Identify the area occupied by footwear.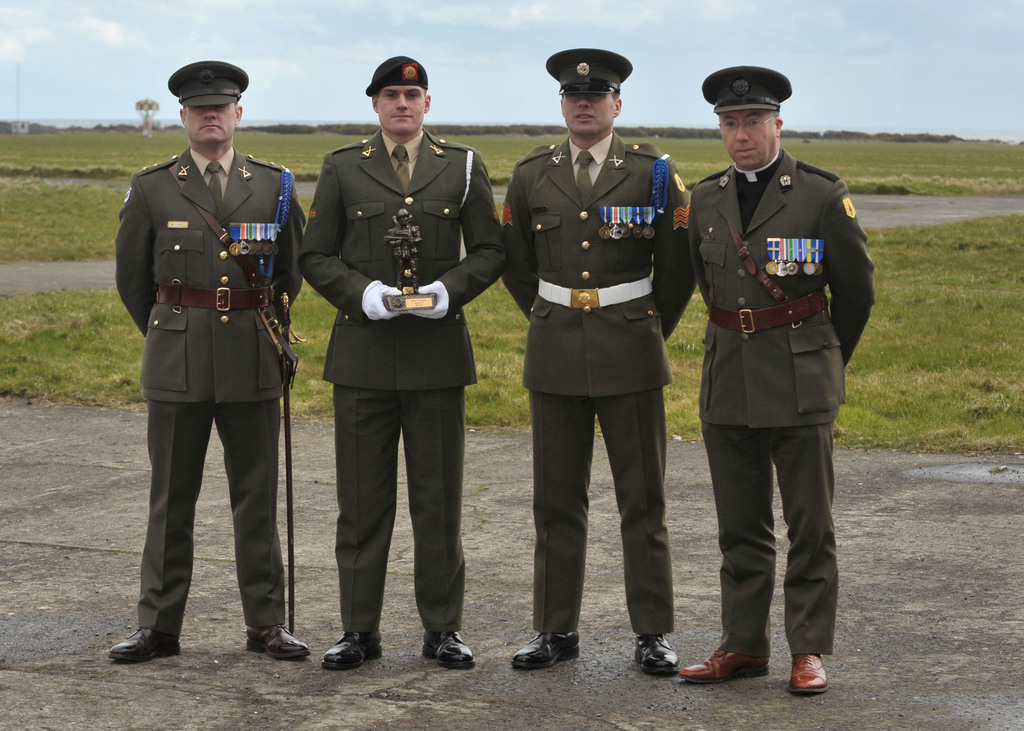
Area: bbox=[674, 647, 771, 686].
